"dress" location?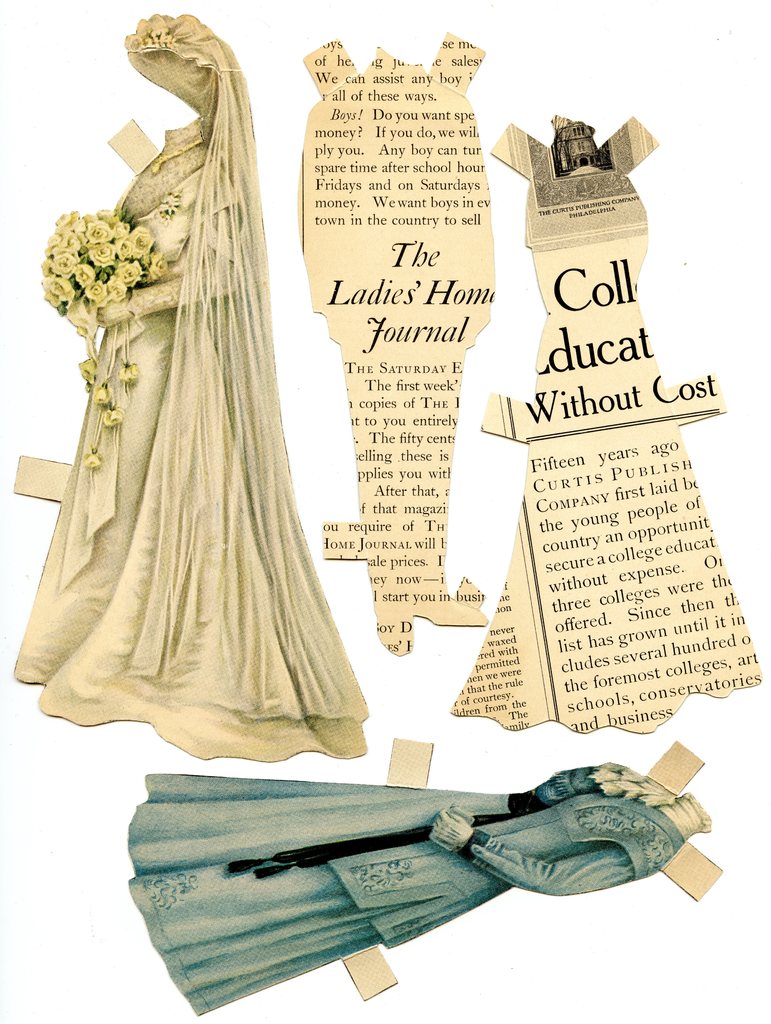
bbox(7, 114, 369, 764)
